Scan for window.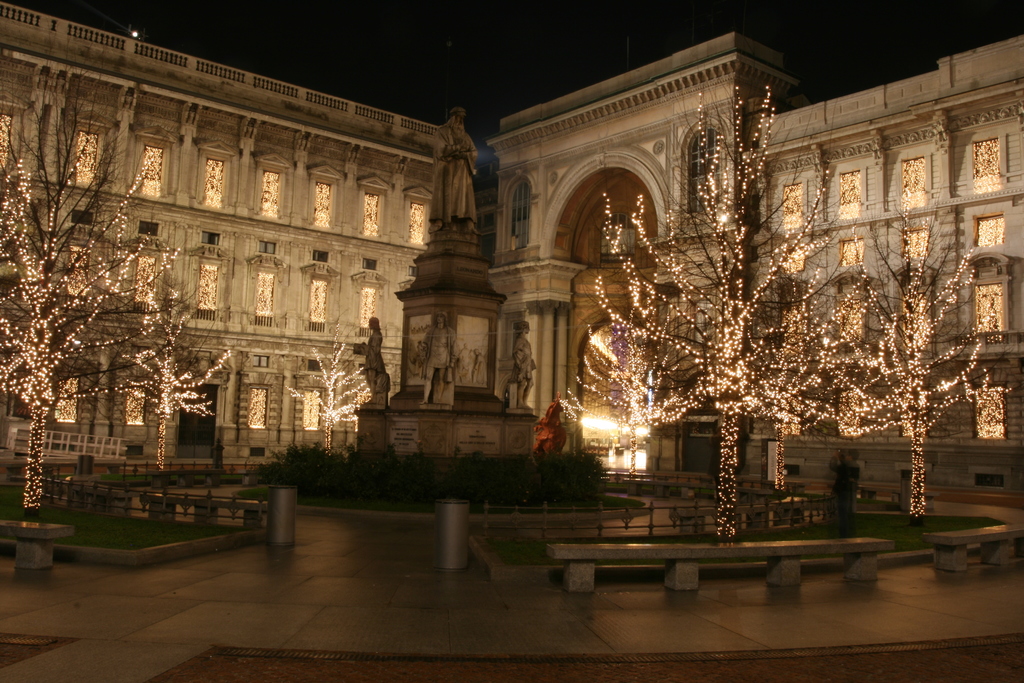
Scan result: {"x1": 906, "y1": 229, "x2": 926, "y2": 259}.
